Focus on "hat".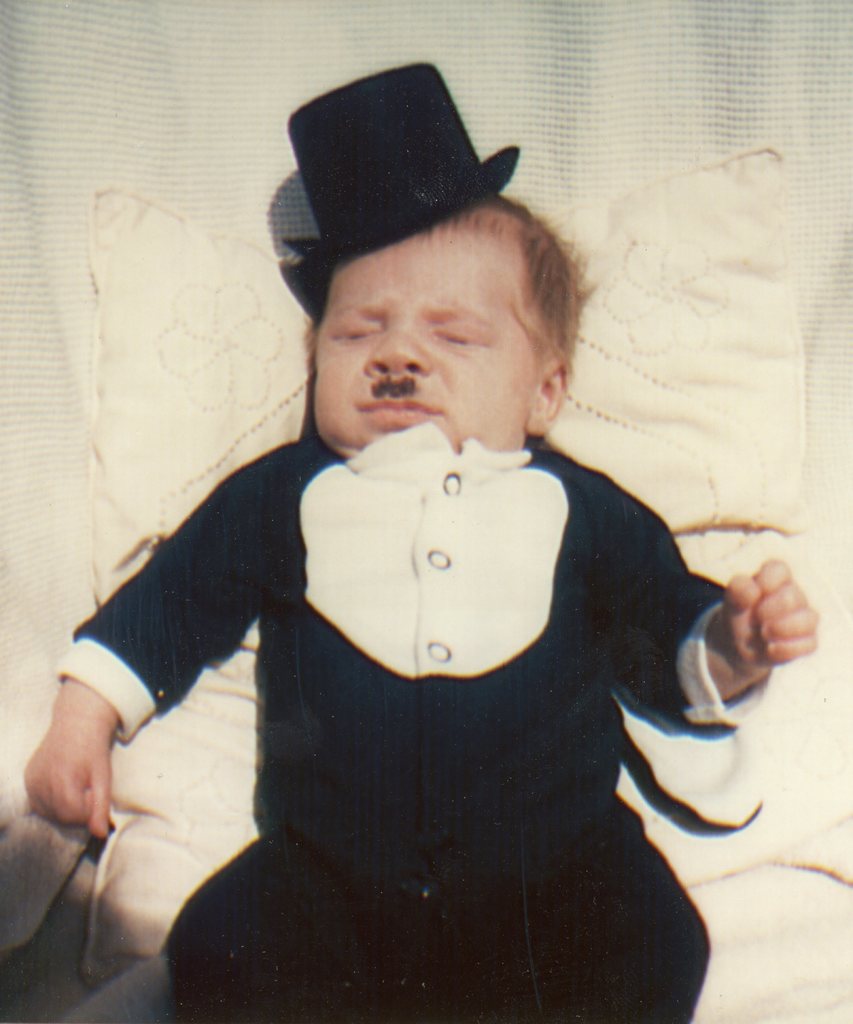
Focused at box=[277, 59, 520, 272].
